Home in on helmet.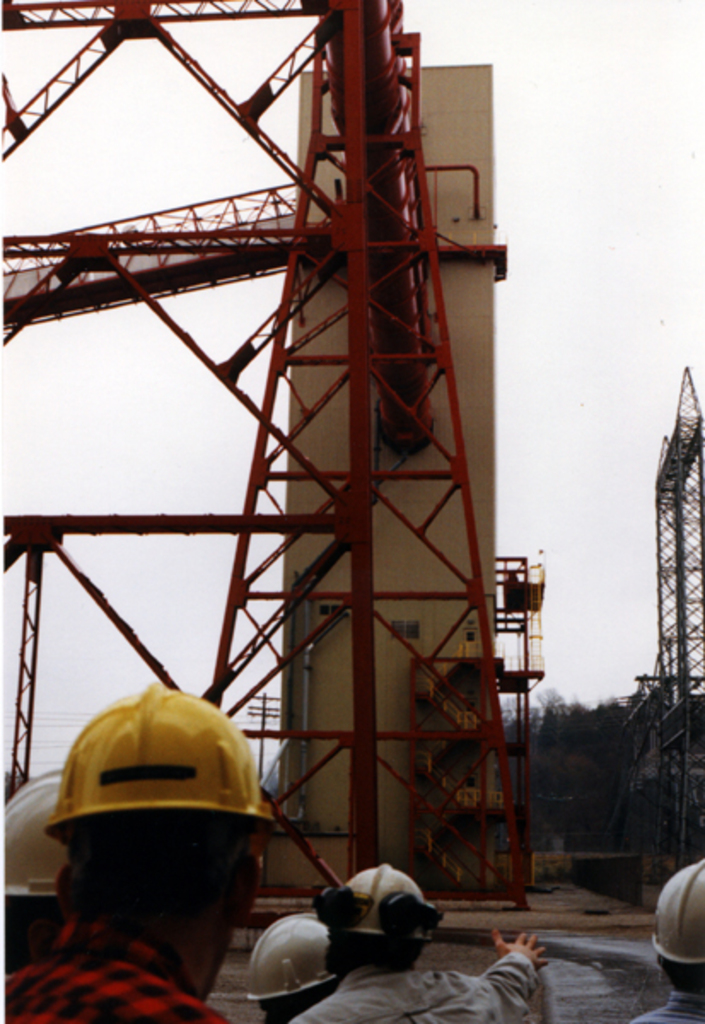
Homed in at [241, 920, 343, 1012].
